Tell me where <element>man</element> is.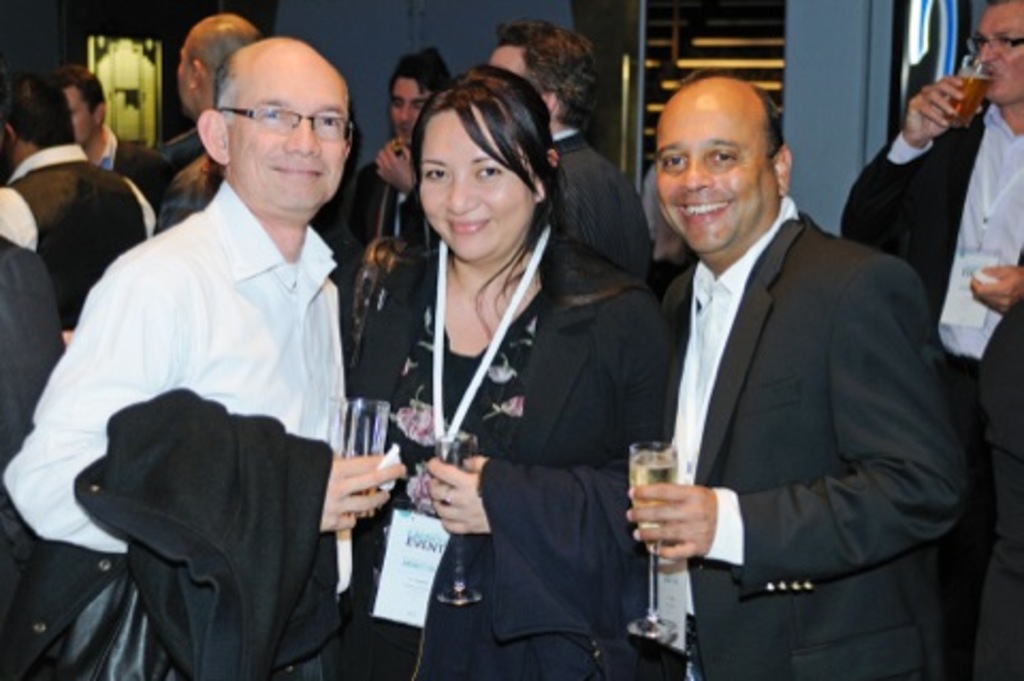
<element>man</element> is at x1=0 y1=181 x2=66 y2=679.
